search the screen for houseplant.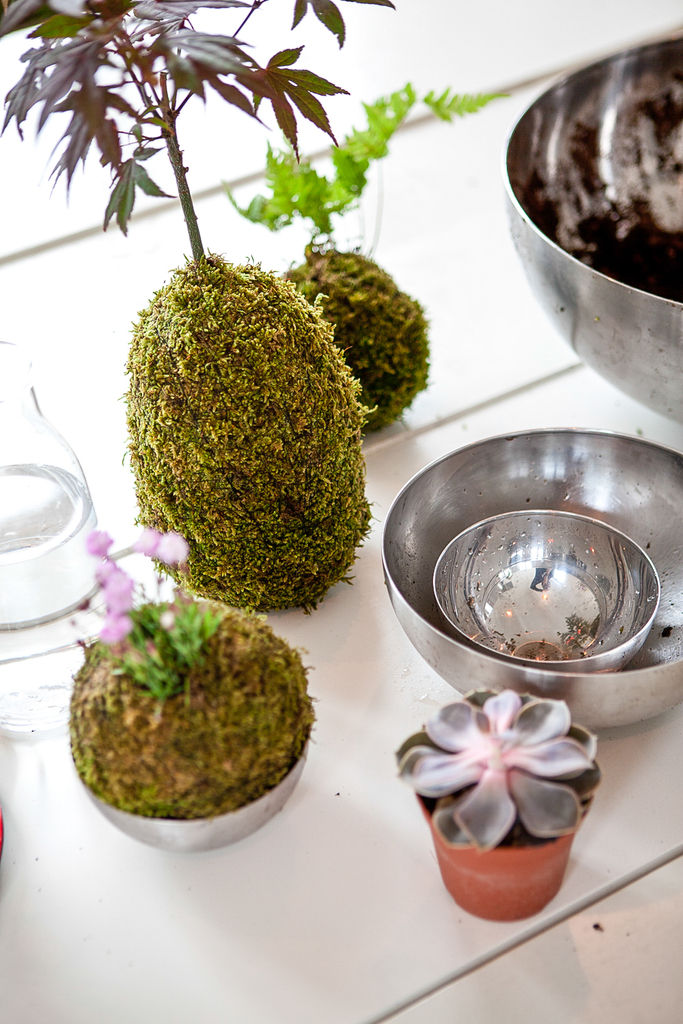
Found at detection(64, 529, 318, 857).
